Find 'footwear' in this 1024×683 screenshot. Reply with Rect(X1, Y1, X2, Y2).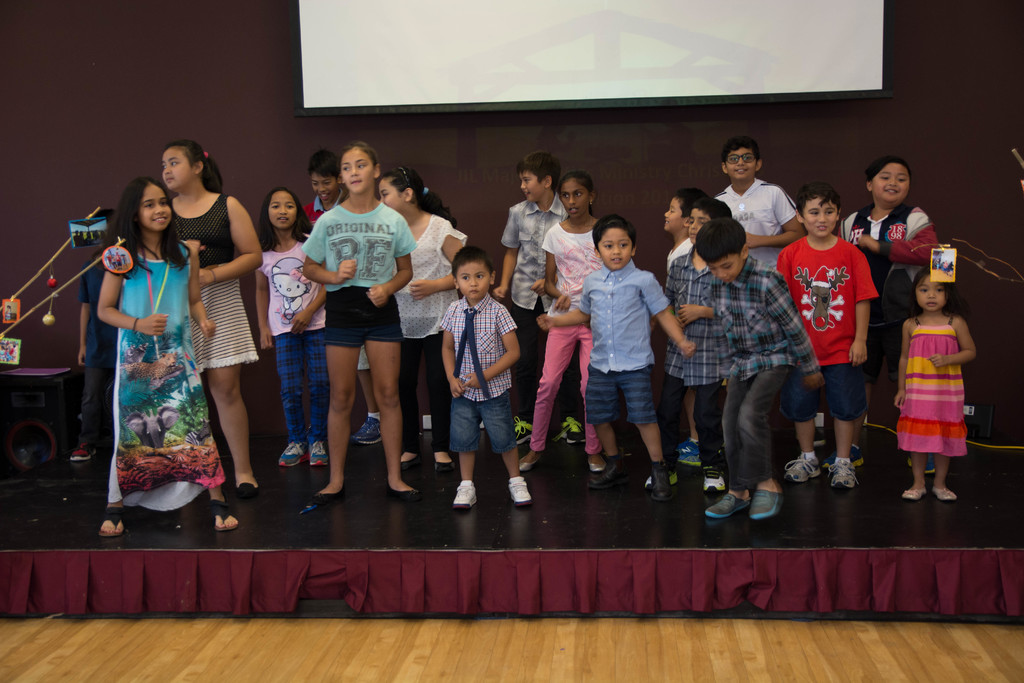
Rect(213, 497, 243, 532).
